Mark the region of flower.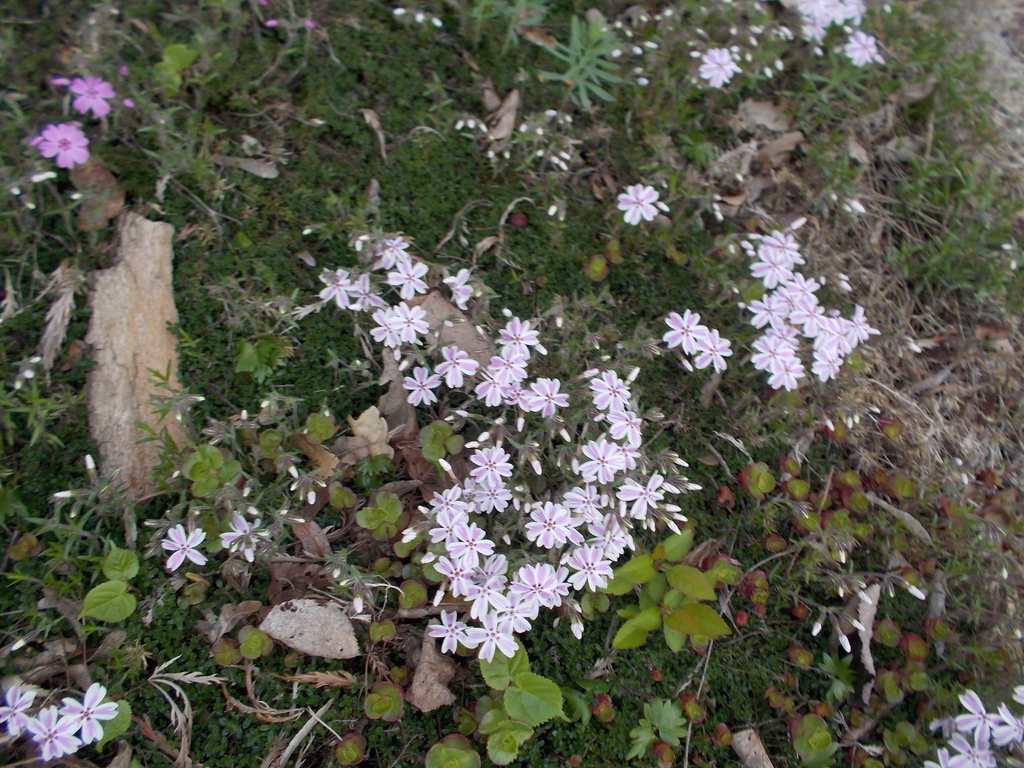
Region: l=317, t=267, r=362, b=309.
